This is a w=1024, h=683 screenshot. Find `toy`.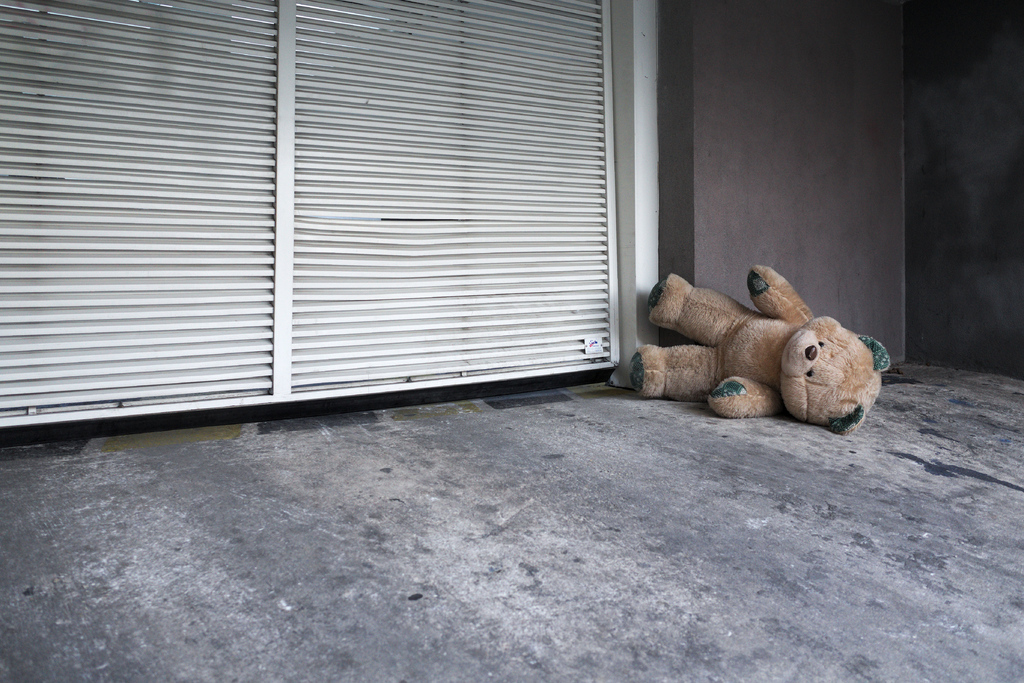
Bounding box: pyautogui.locateOnScreen(652, 261, 874, 433).
